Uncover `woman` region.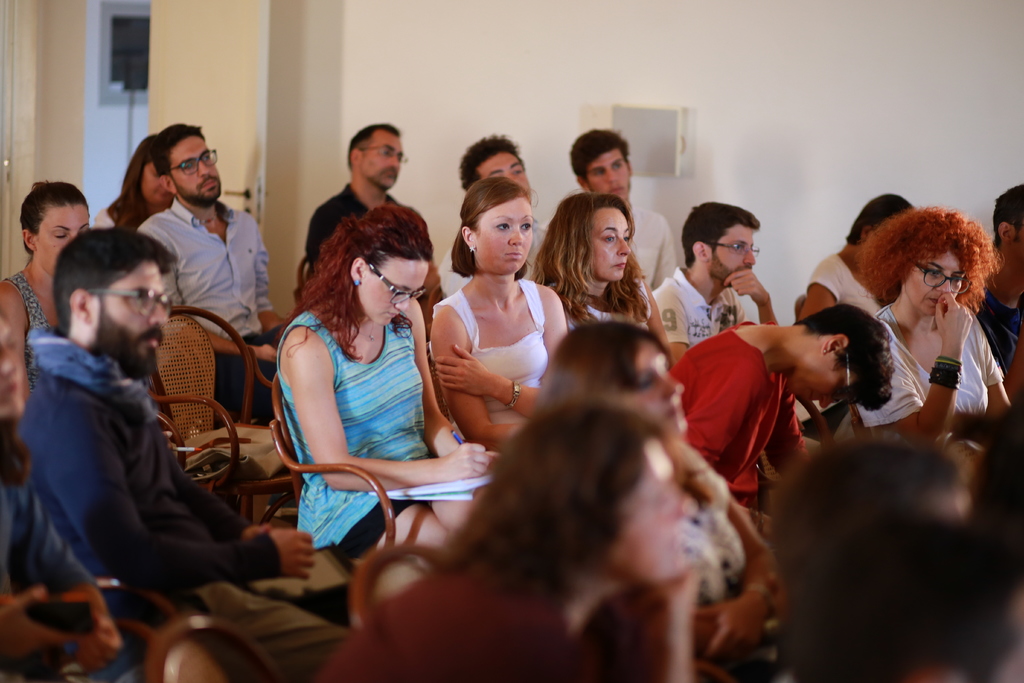
Uncovered: (320, 404, 703, 682).
